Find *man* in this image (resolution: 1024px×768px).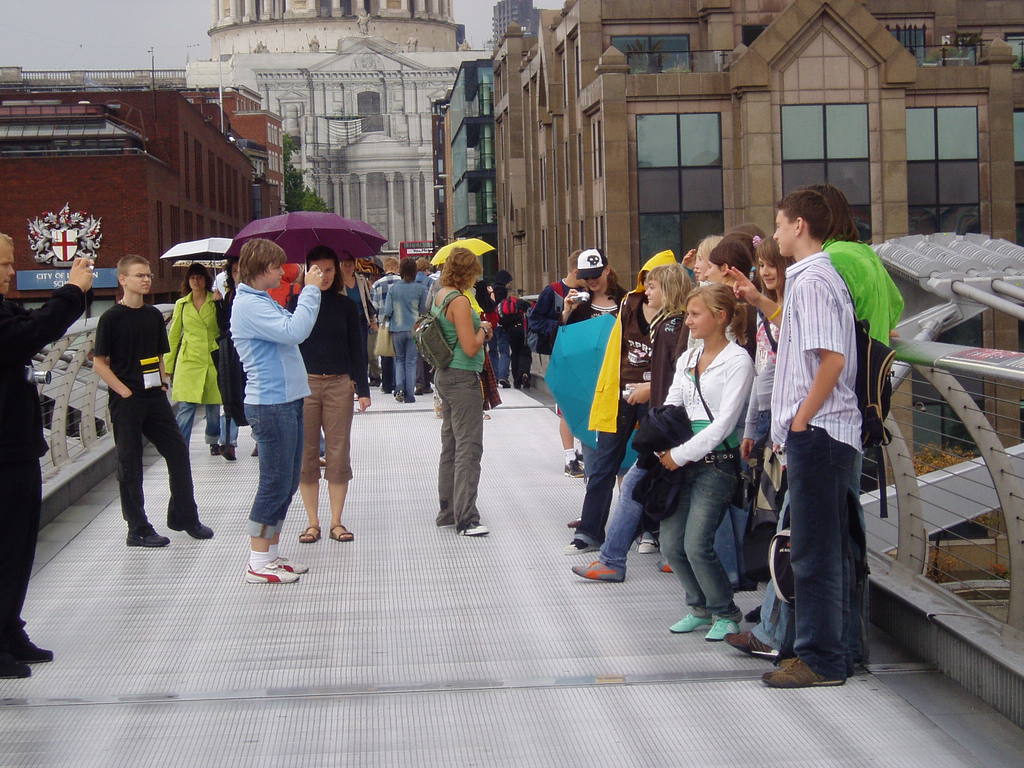
355:12:372:37.
